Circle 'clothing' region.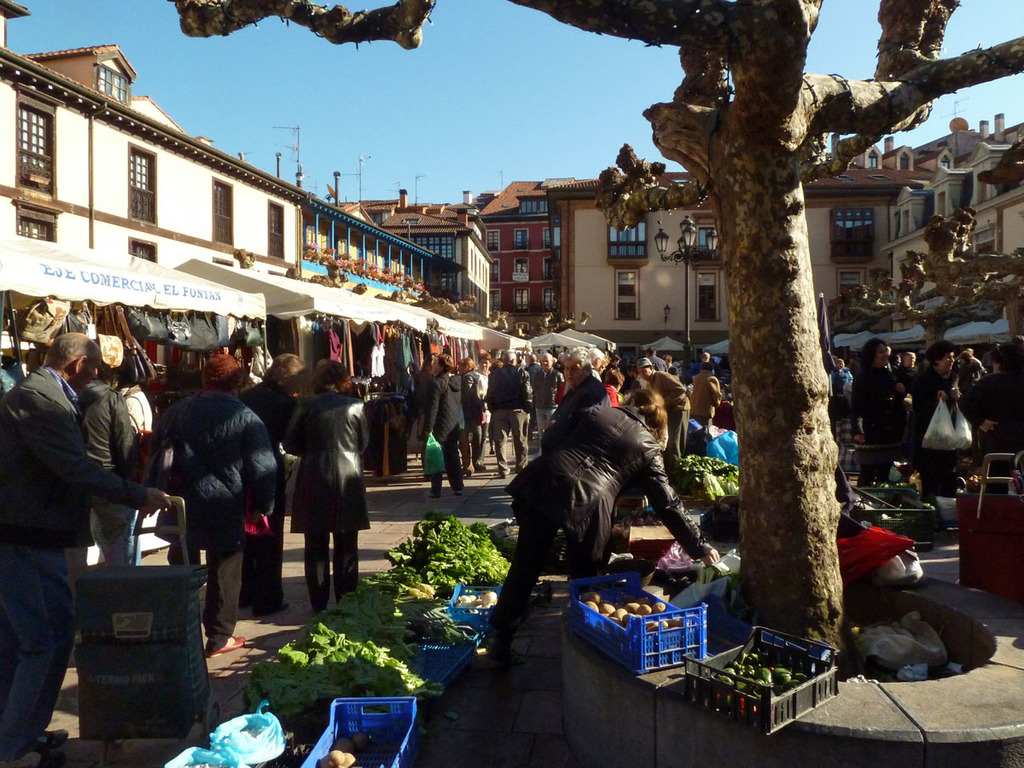
Region: 691, 370, 720, 430.
